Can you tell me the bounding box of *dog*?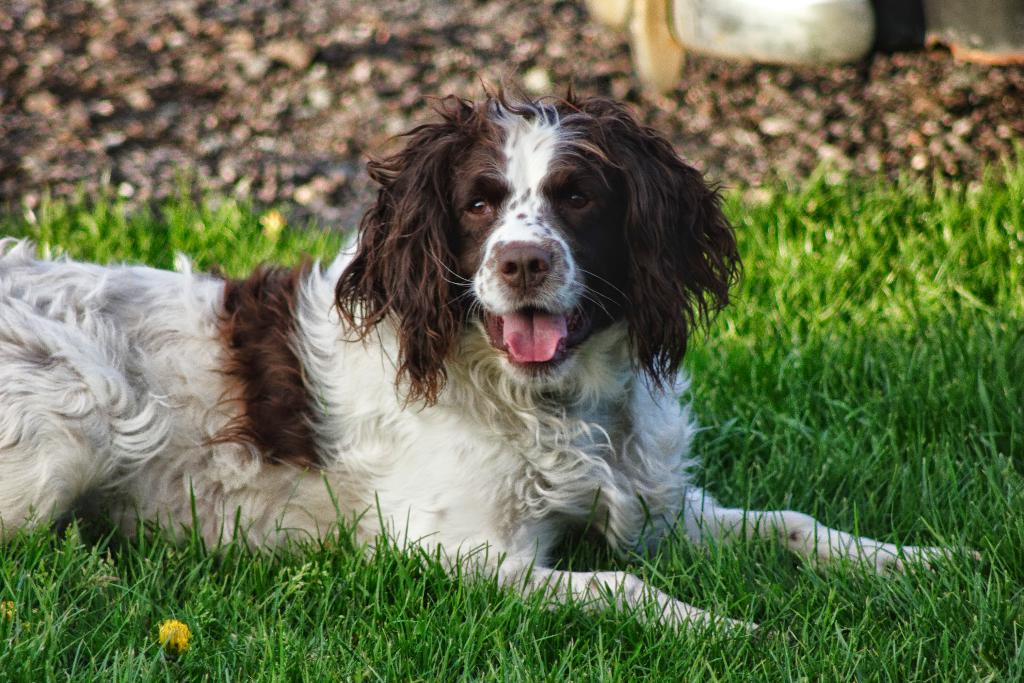
x1=0 y1=68 x2=981 y2=651.
